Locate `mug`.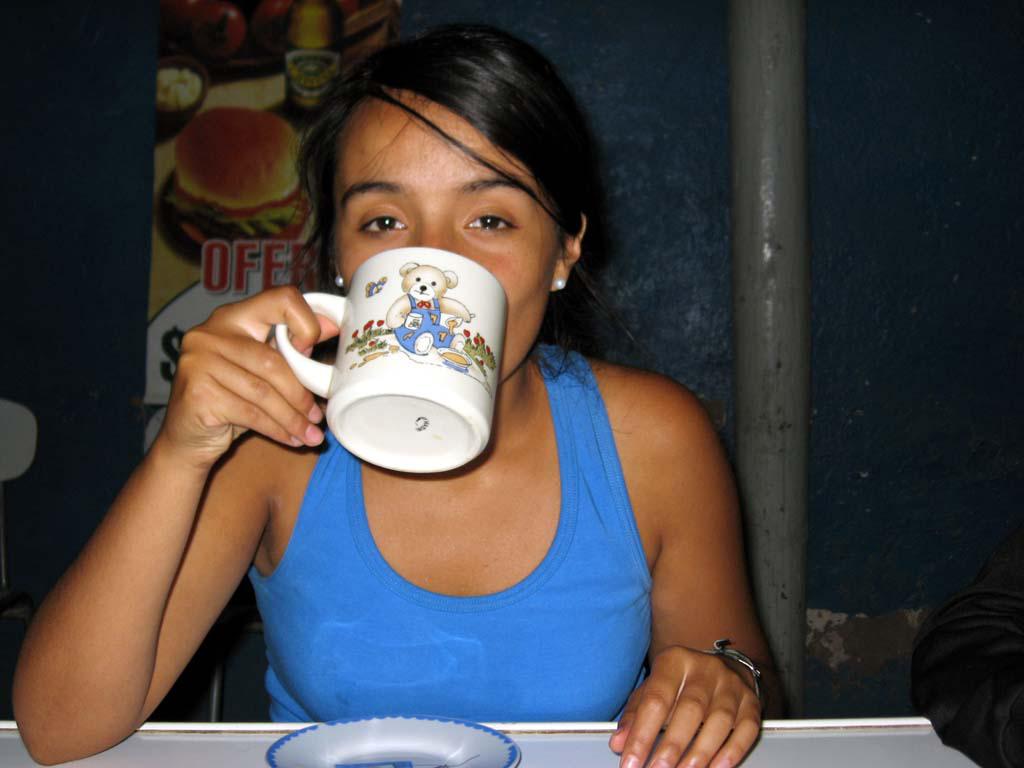
Bounding box: left=276, top=245, right=507, bottom=471.
